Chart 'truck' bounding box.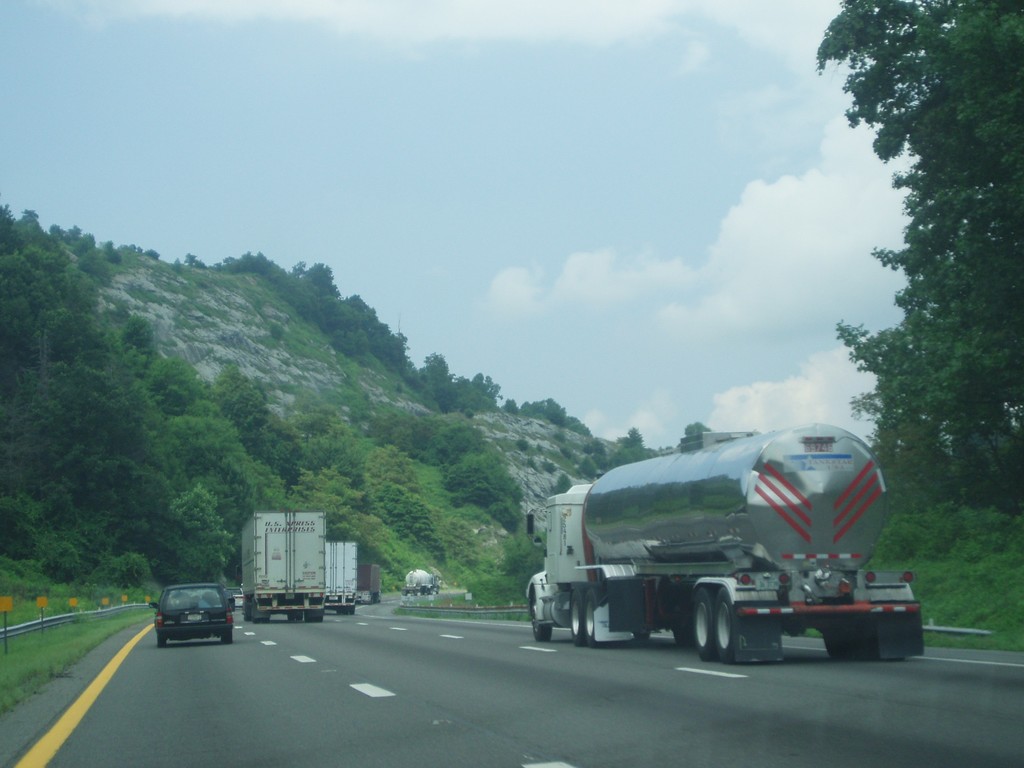
Charted: detection(362, 564, 381, 602).
